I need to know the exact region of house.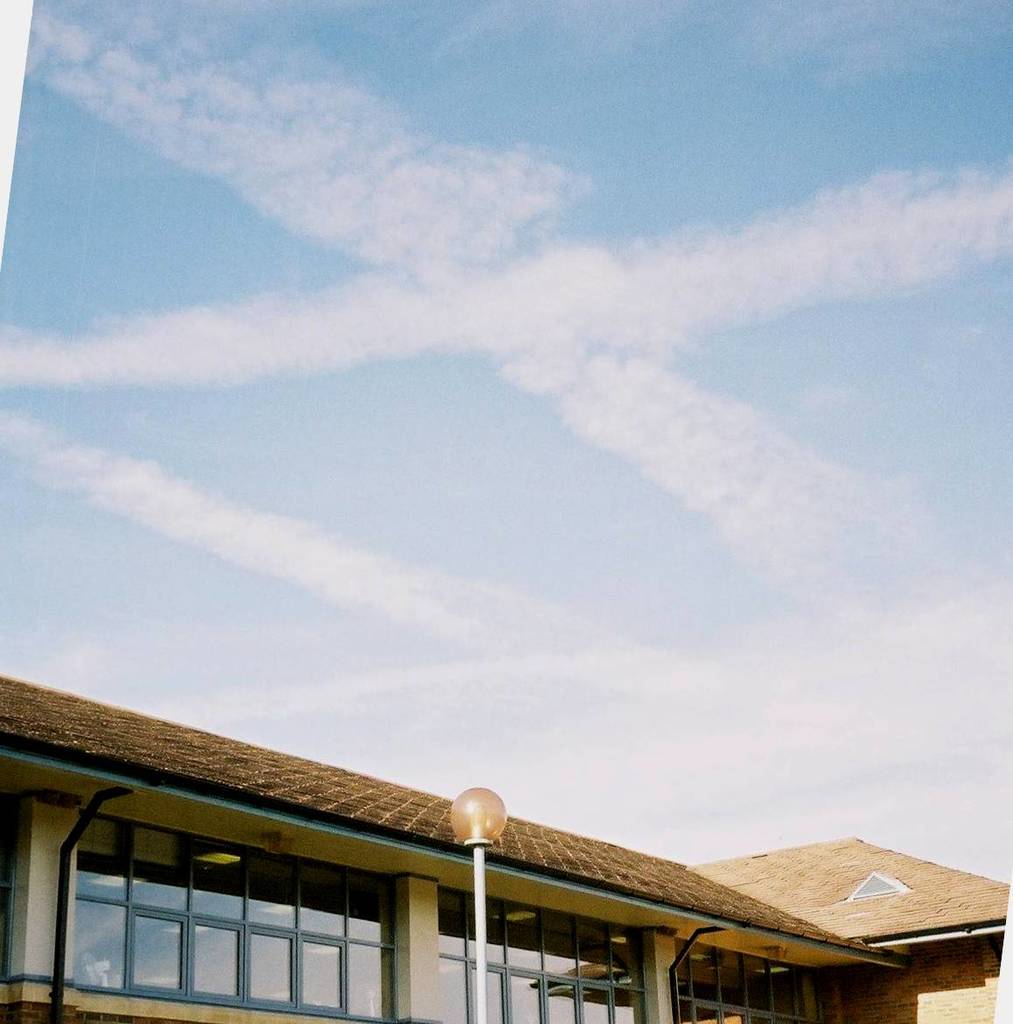
Region: x1=0, y1=674, x2=1010, y2=1023.
